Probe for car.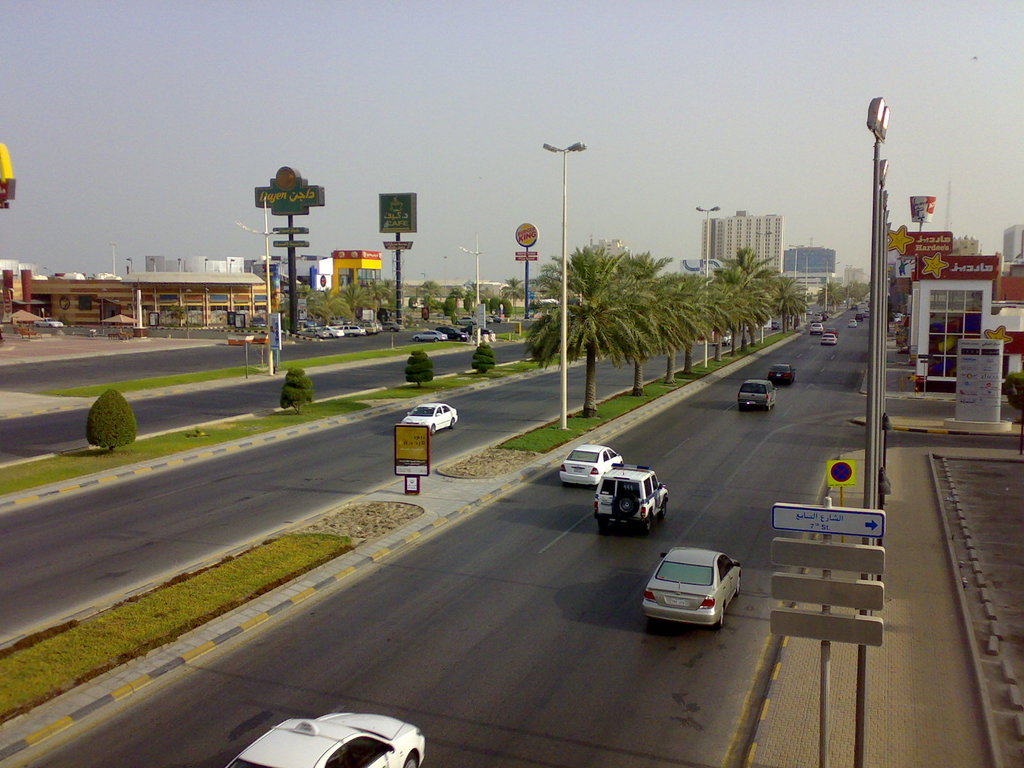
Probe result: box(771, 323, 779, 328).
